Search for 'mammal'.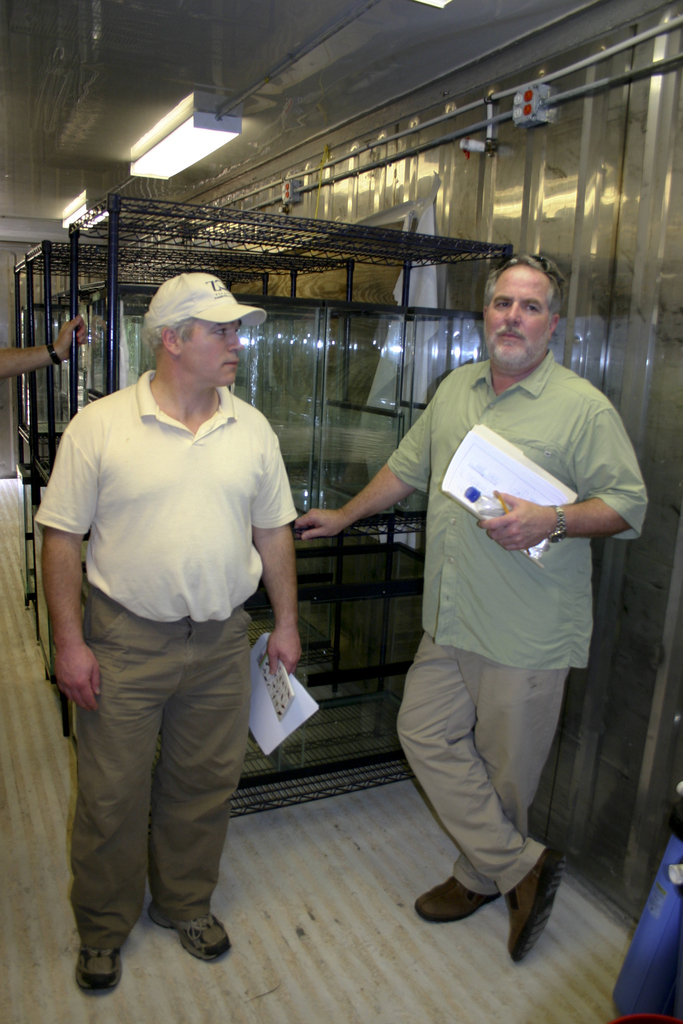
Found at {"x1": 297, "y1": 253, "x2": 649, "y2": 963}.
